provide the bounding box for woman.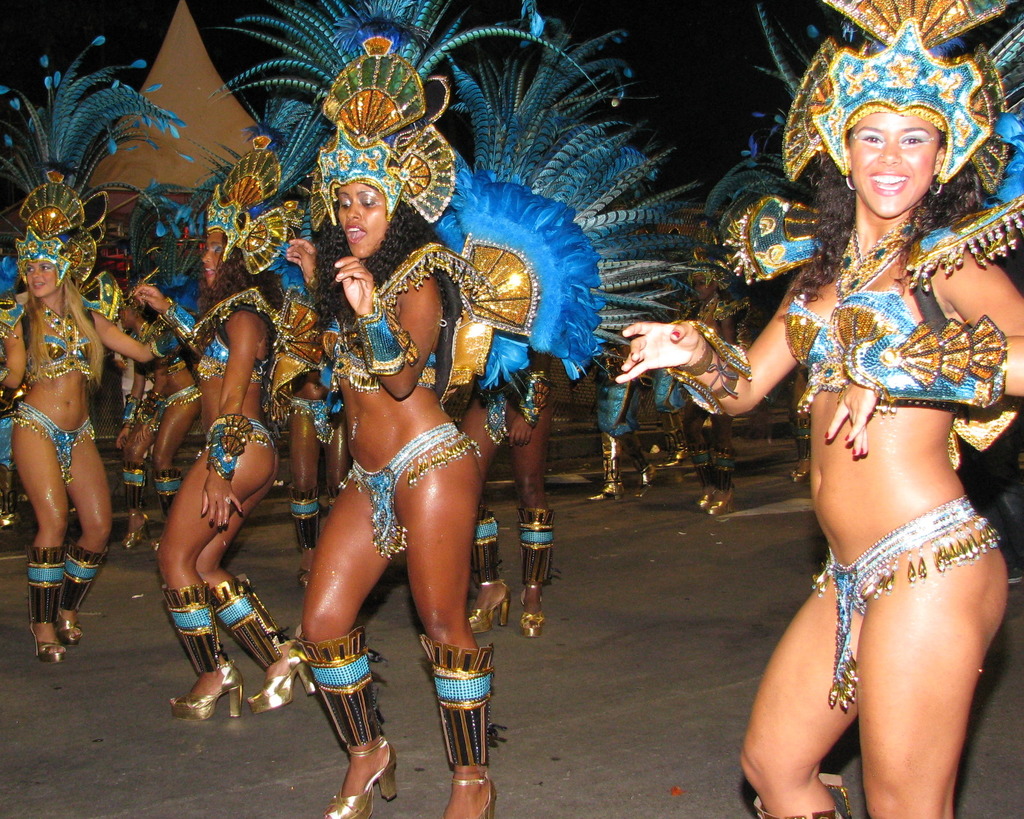
0 239 26 530.
